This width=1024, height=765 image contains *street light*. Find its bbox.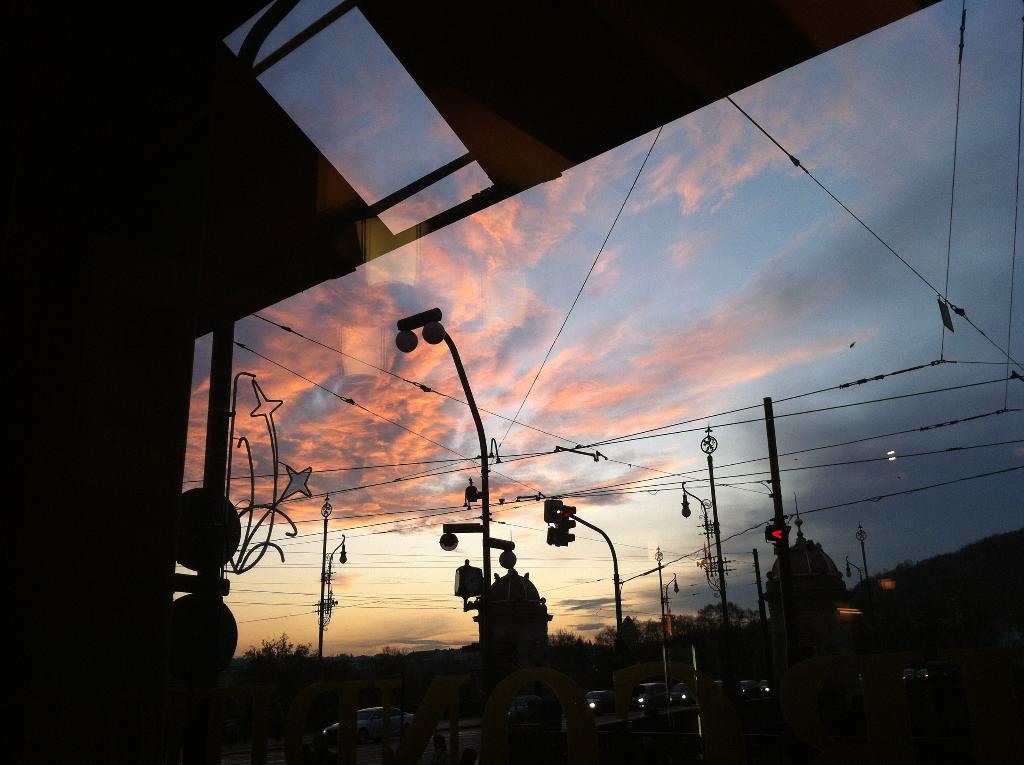
x1=840, y1=558, x2=862, y2=588.
